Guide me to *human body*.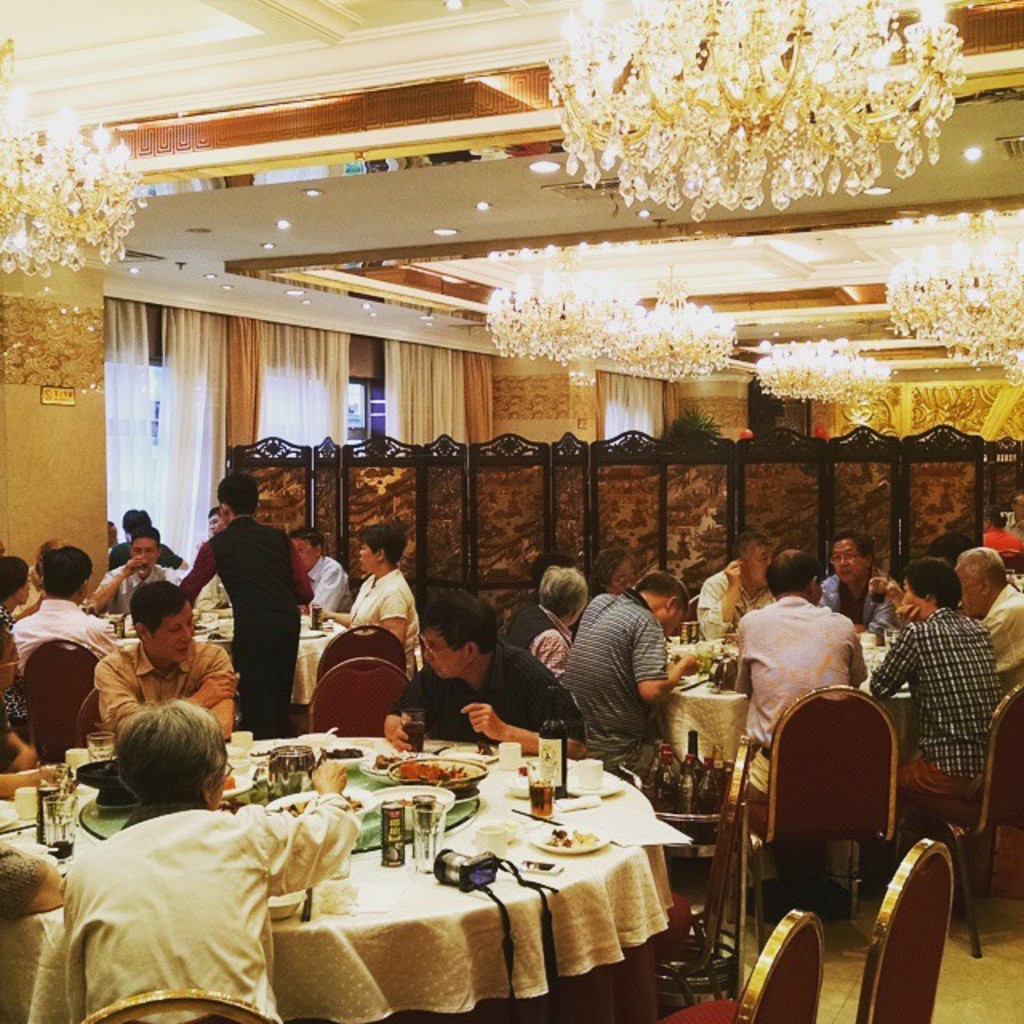
Guidance: region(99, 637, 245, 752).
